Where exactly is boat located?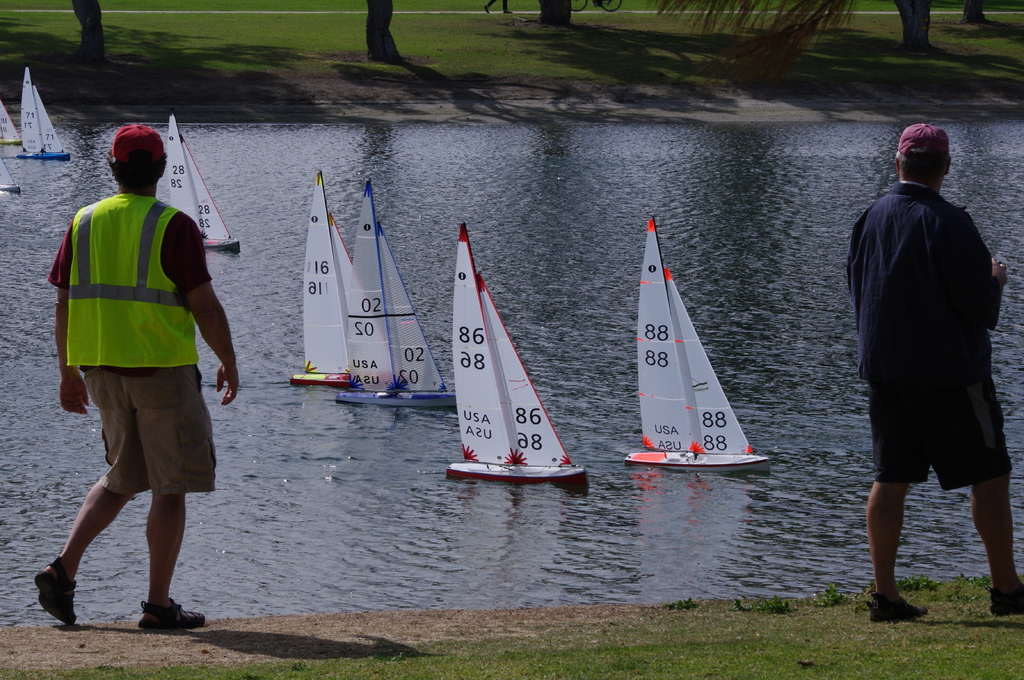
Its bounding box is bbox=(287, 168, 394, 393).
